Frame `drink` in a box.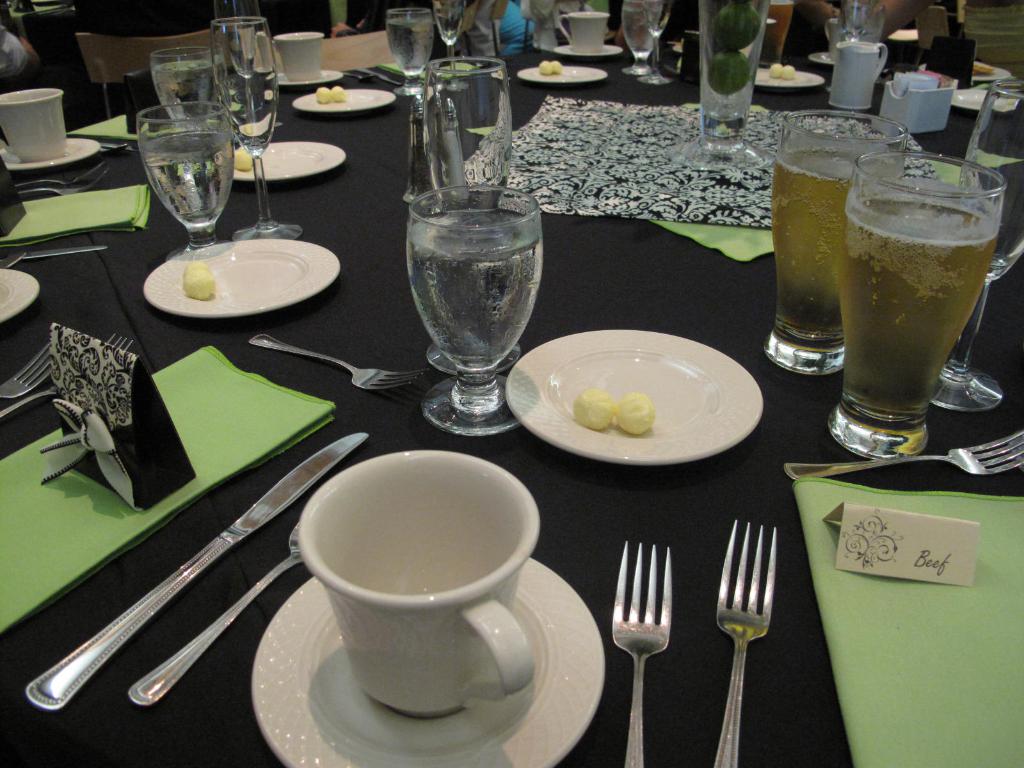
pyautogui.locateOnScreen(143, 130, 236, 232).
